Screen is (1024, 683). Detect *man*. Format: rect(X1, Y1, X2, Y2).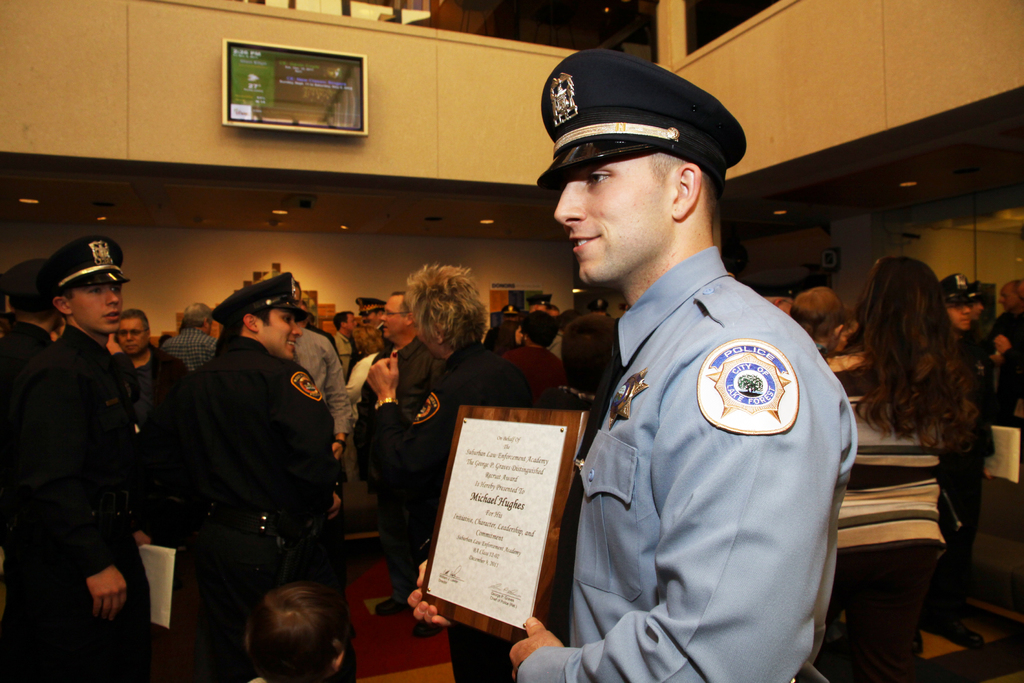
rect(365, 262, 531, 682).
